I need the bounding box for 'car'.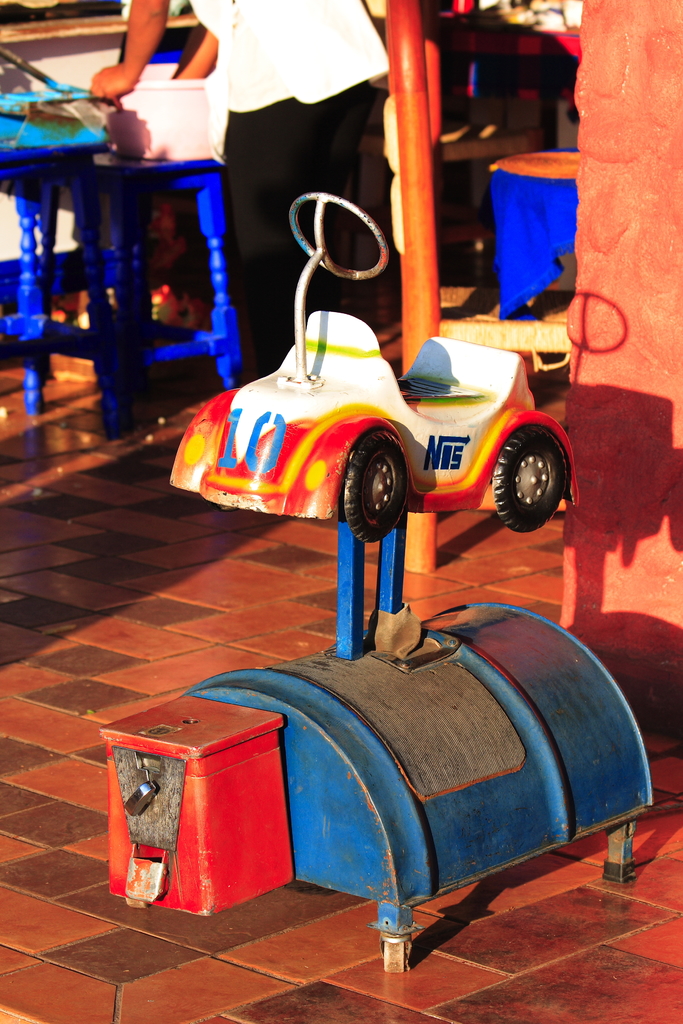
Here it is: bbox(172, 188, 572, 540).
